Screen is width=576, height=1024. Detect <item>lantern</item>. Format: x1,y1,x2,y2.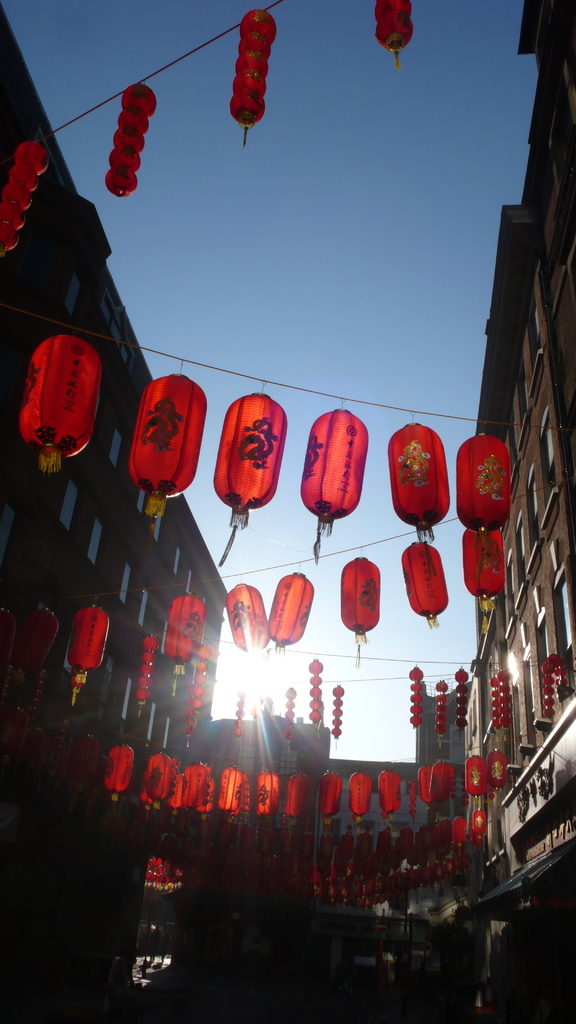
454,433,512,536.
